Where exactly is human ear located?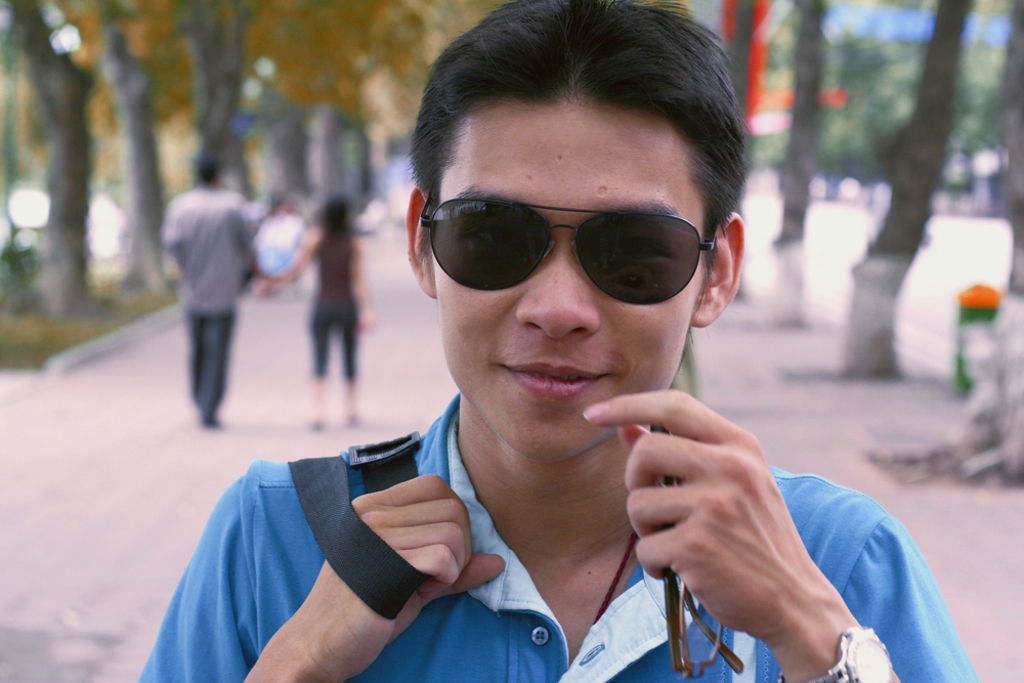
Its bounding box is (402, 184, 434, 298).
